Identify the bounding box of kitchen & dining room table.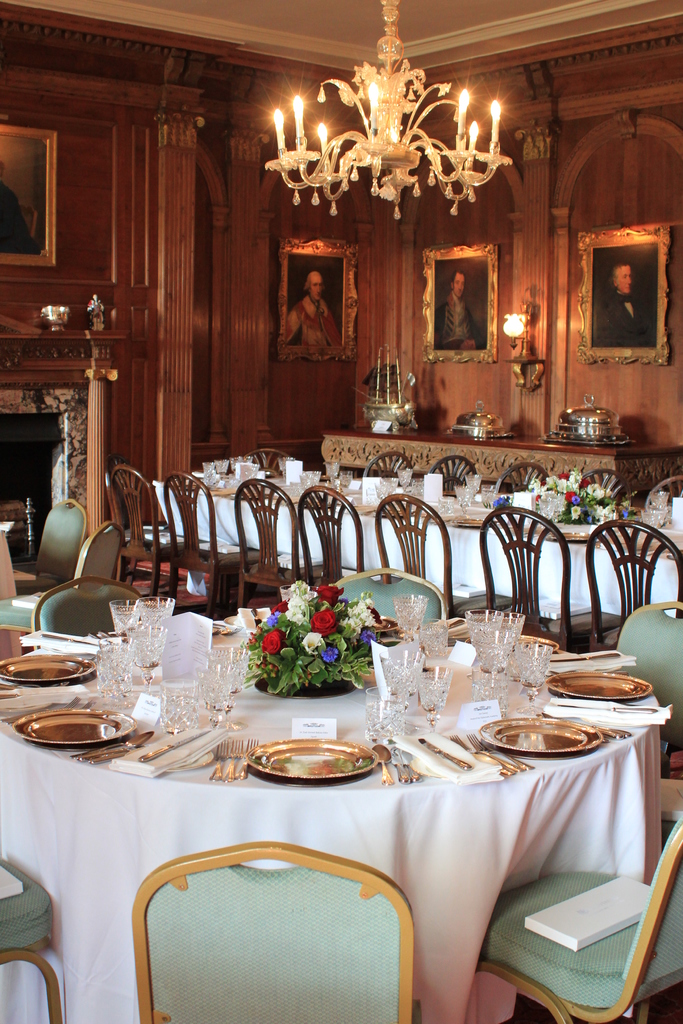
2 609 677 1018.
